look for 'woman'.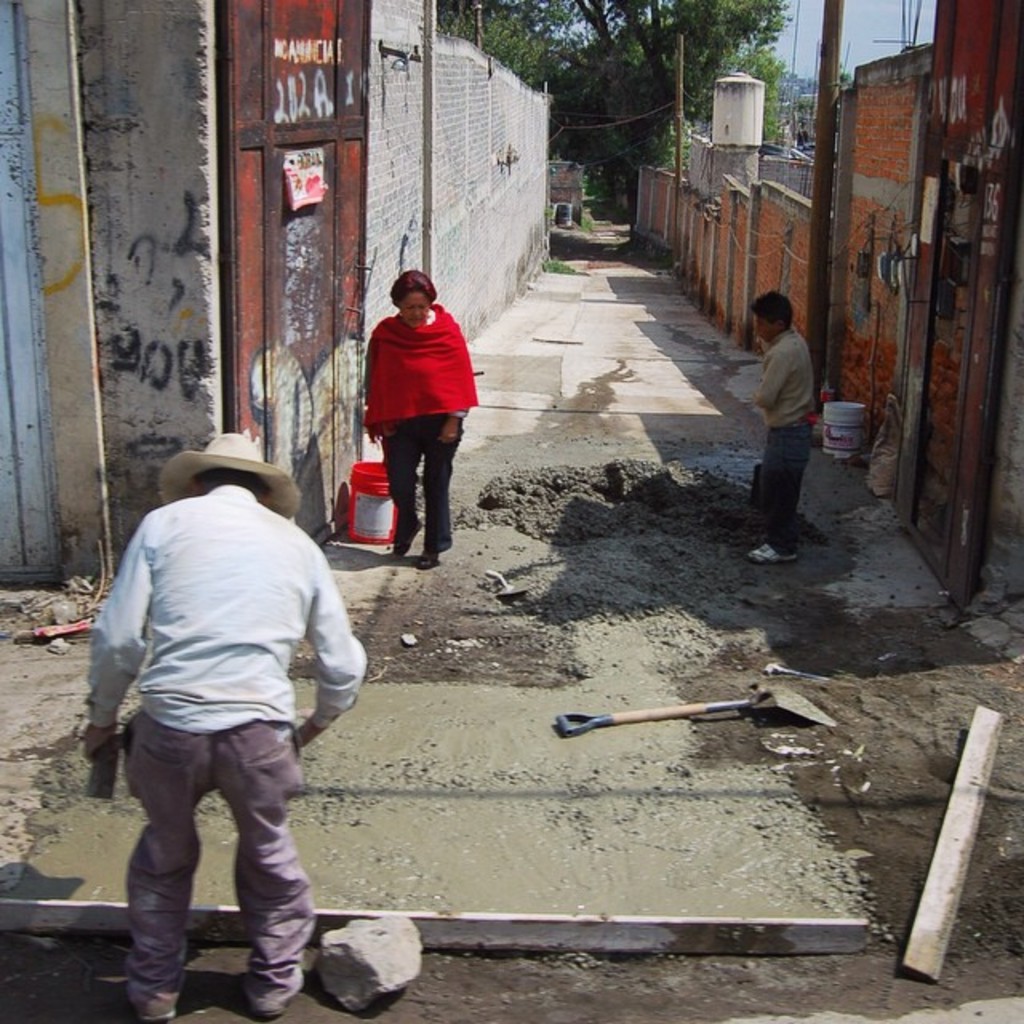
Found: locate(349, 258, 483, 571).
